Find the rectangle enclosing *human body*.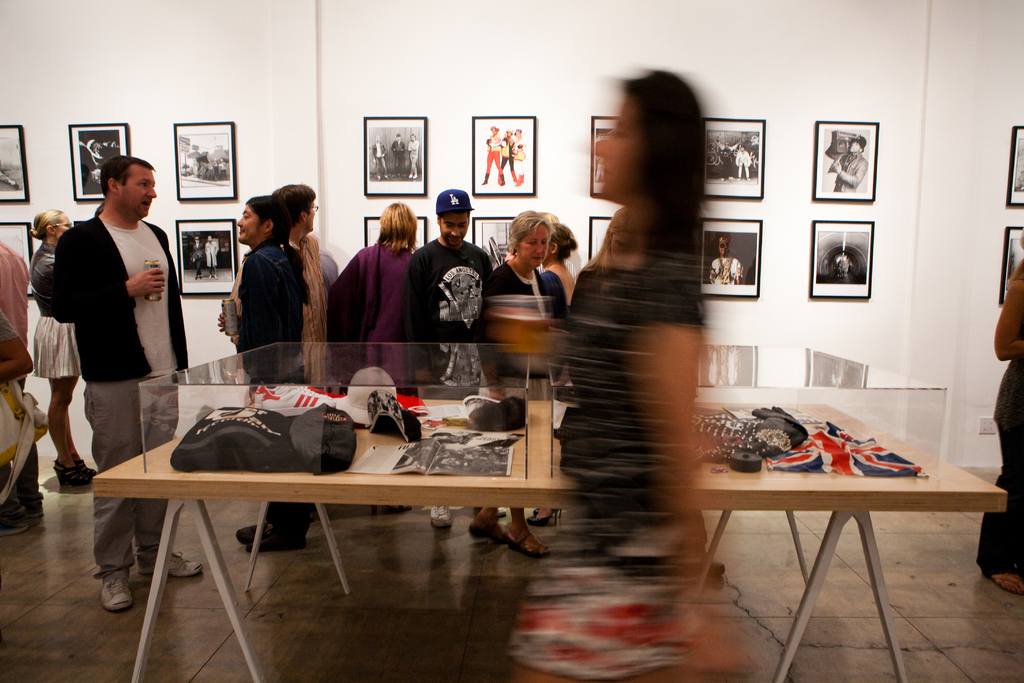
locate(976, 258, 1023, 595).
